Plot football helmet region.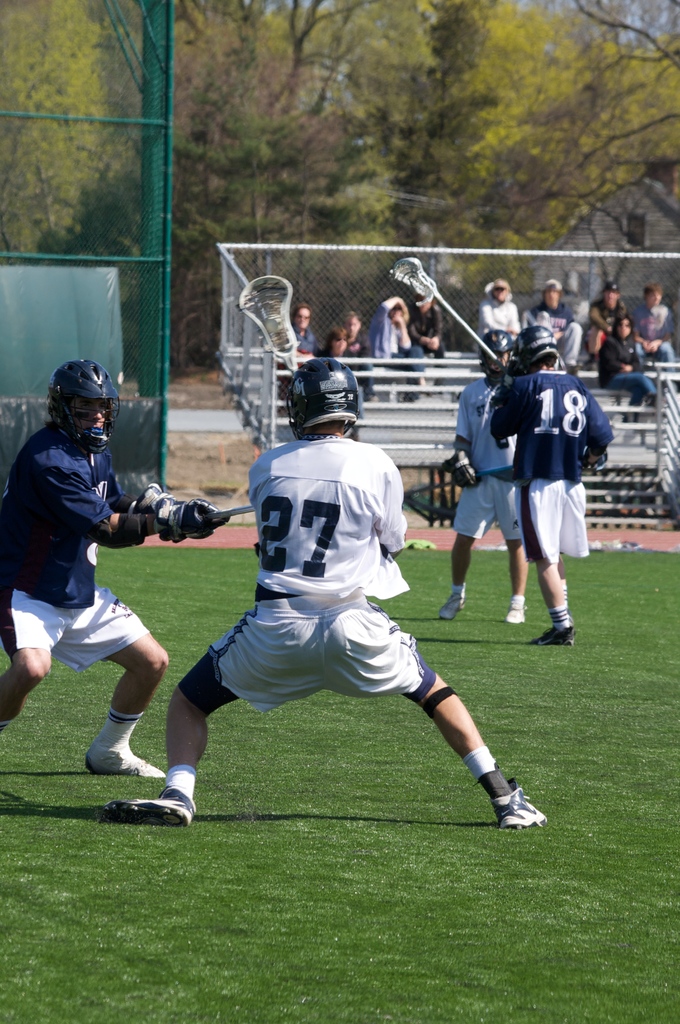
Plotted at 512,324,567,373.
